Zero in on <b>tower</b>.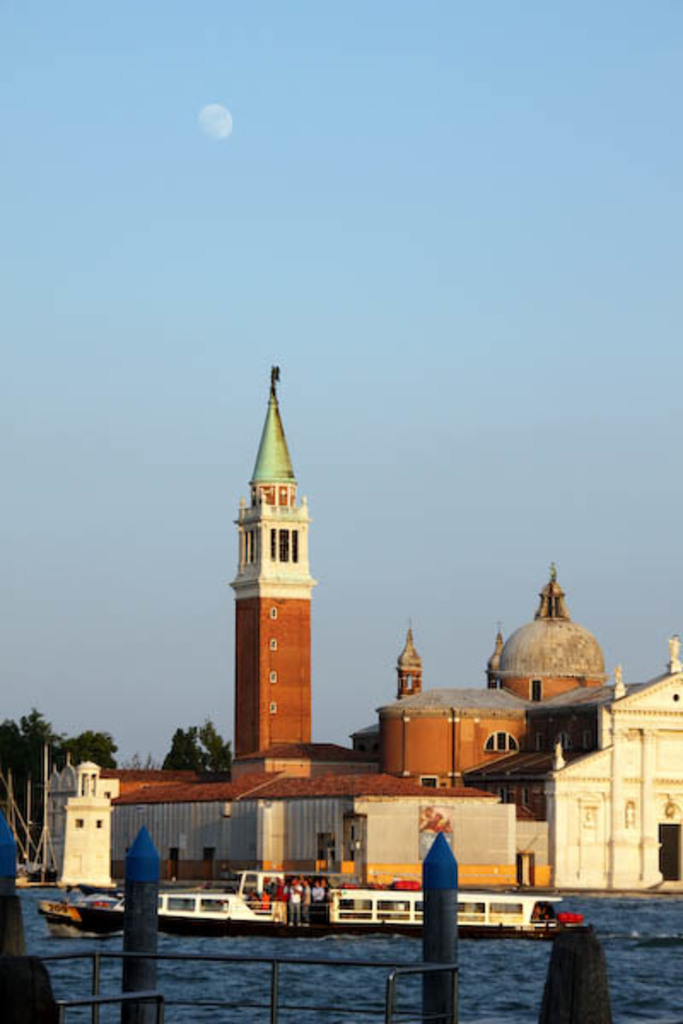
Zeroed in: bbox=[388, 611, 432, 696].
